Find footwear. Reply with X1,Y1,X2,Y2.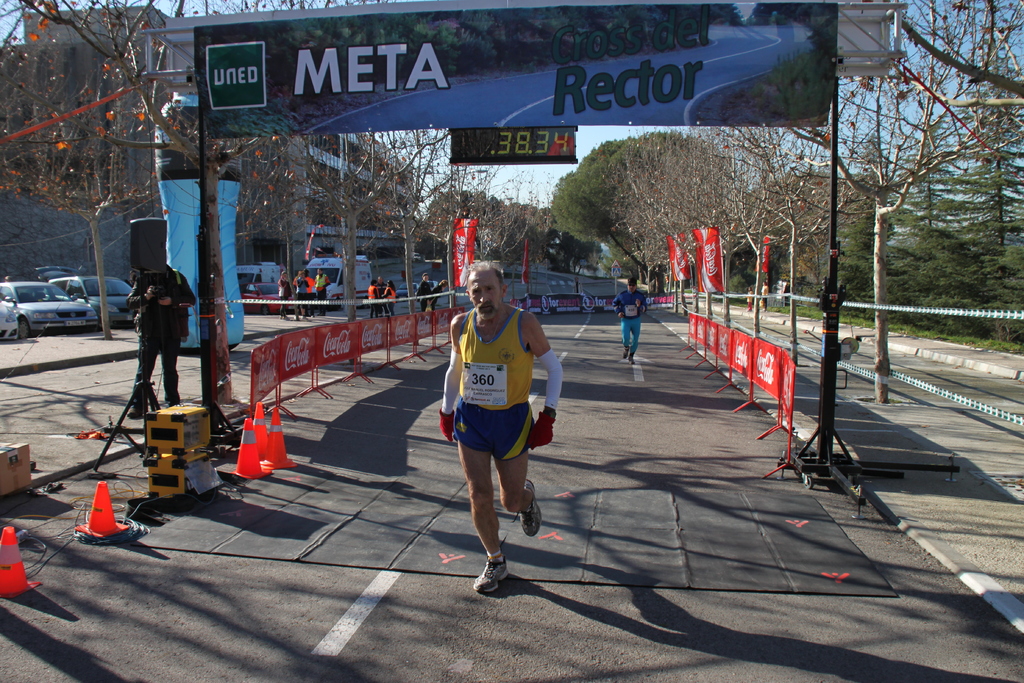
623,347,630,358.
